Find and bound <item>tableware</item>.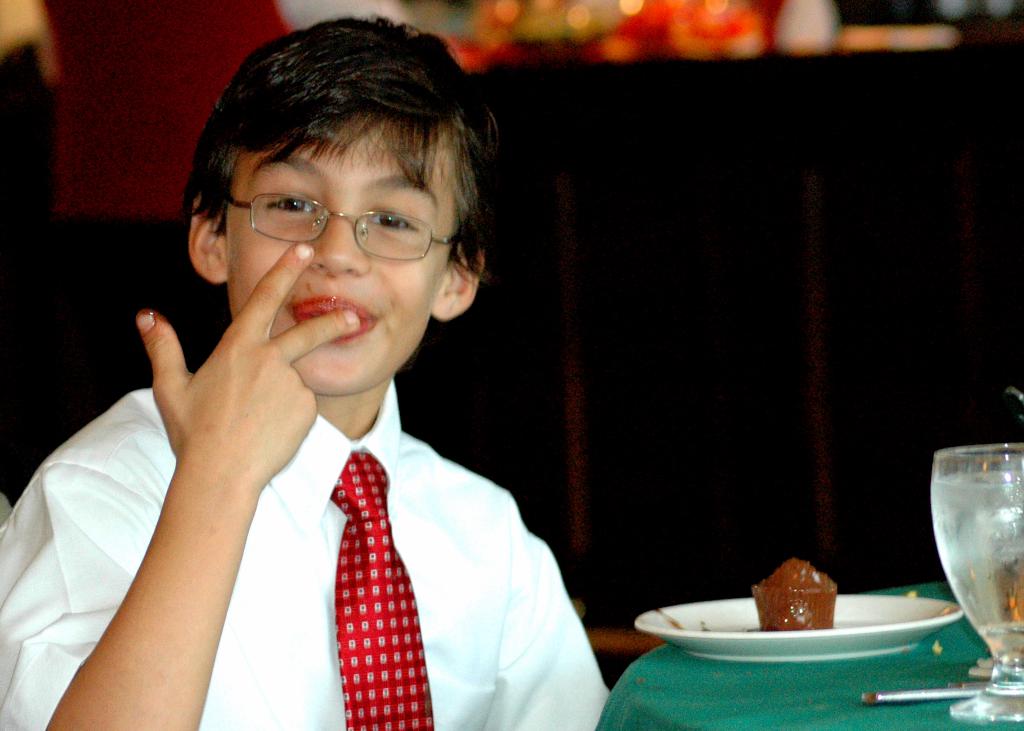
Bound: region(859, 682, 984, 705).
